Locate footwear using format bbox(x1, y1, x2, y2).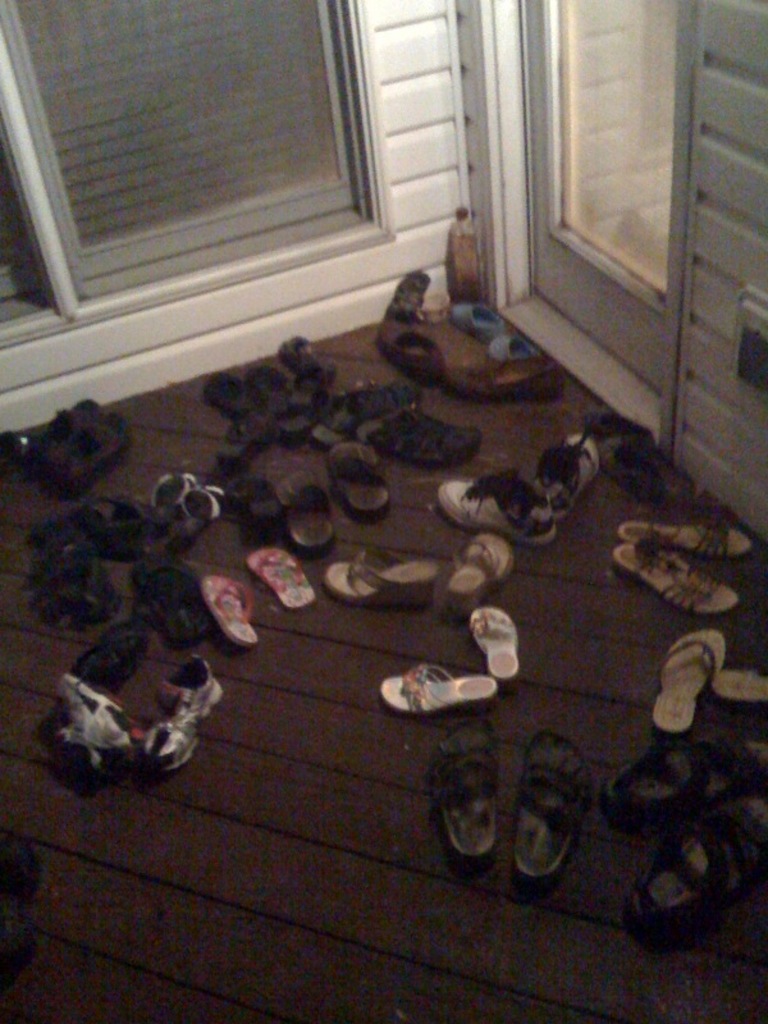
bbox(367, 404, 484, 476).
